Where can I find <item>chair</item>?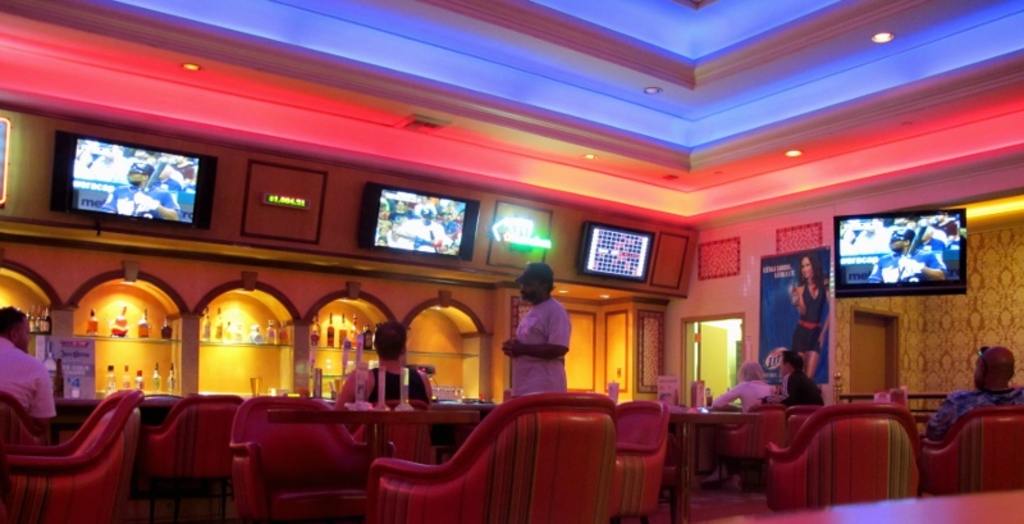
You can find it at region(608, 391, 673, 523).
